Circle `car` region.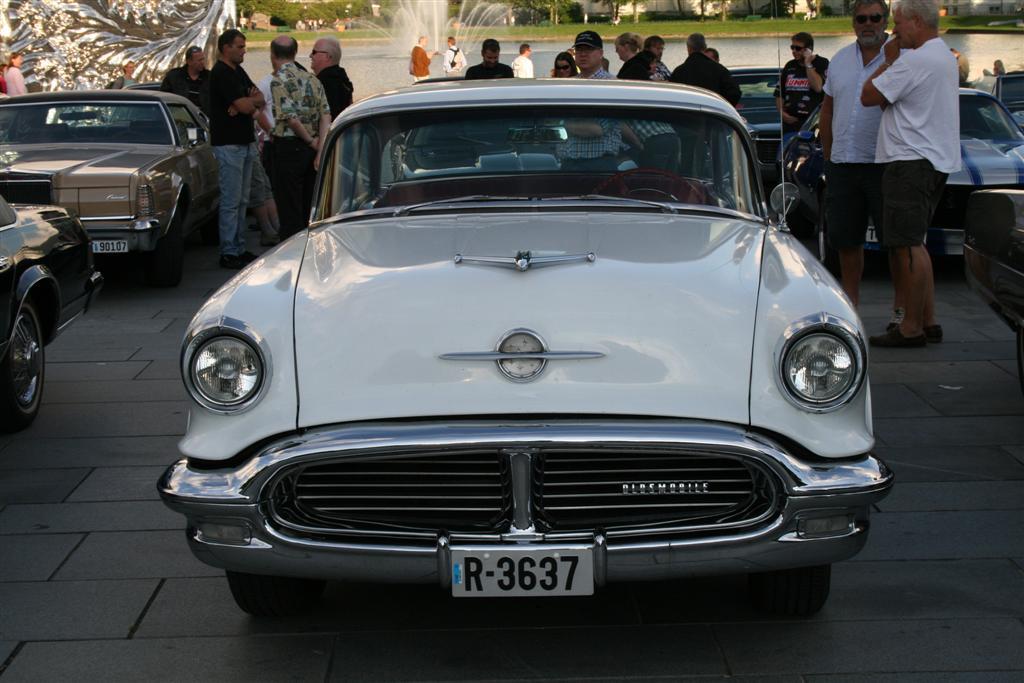
Region: [0,201,97,423].
